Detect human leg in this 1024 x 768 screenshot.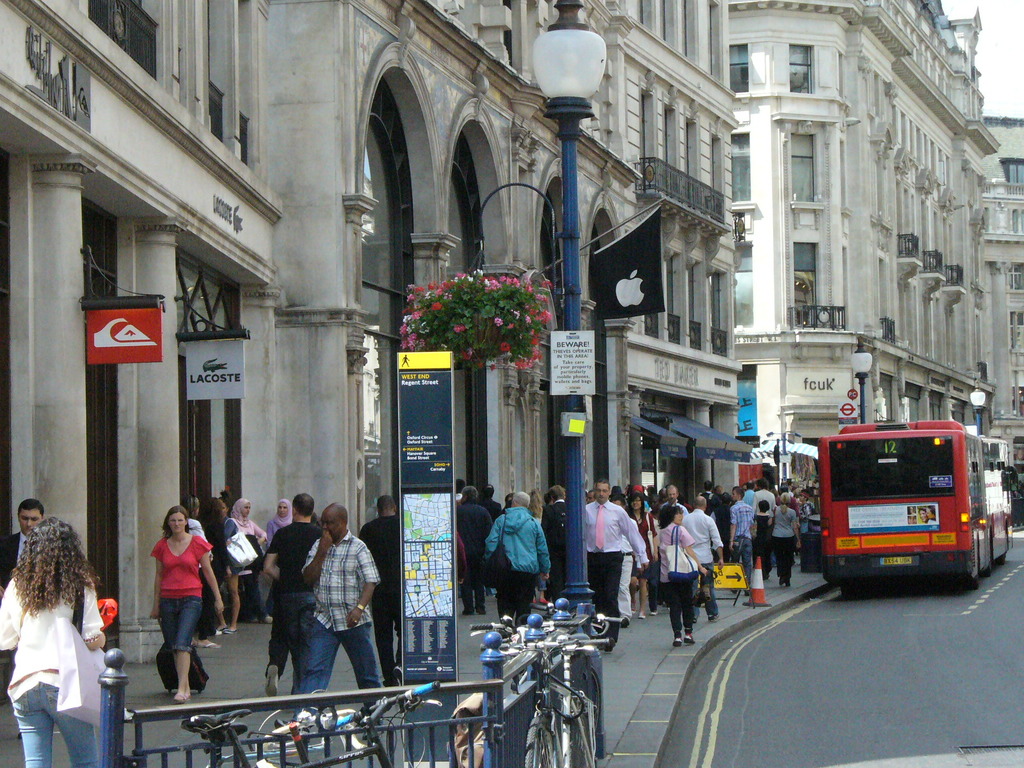
Detection: <box>226,564,239,630</box>.
